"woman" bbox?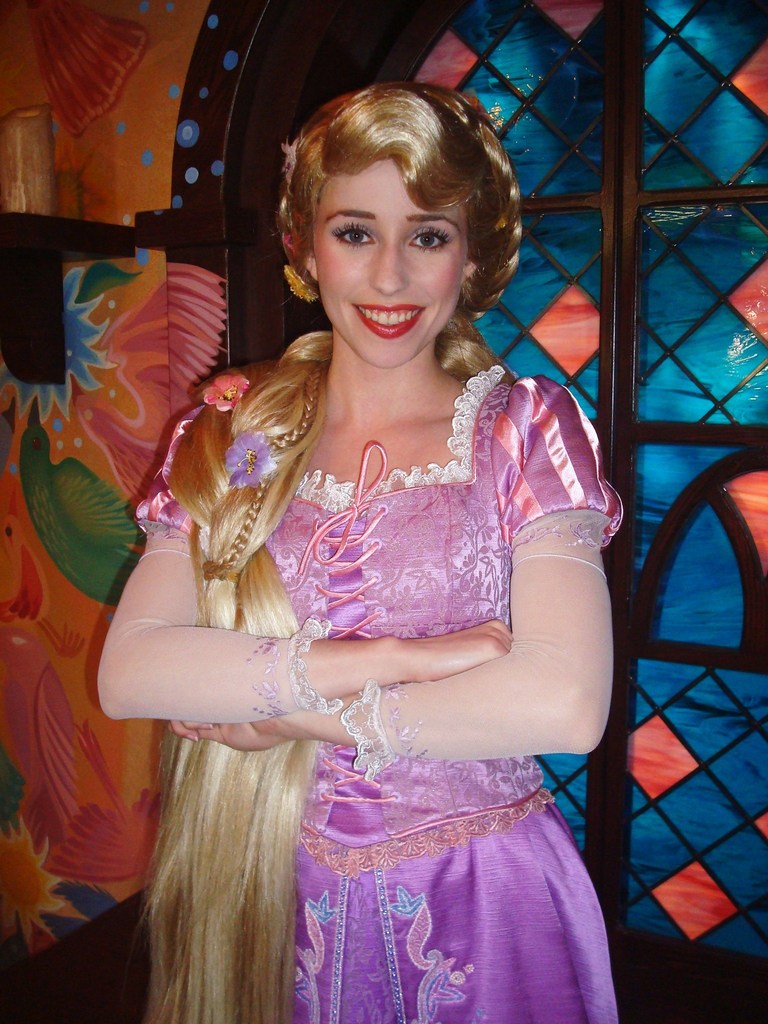
[left=100, top=86, right=650, bottom=1023]
